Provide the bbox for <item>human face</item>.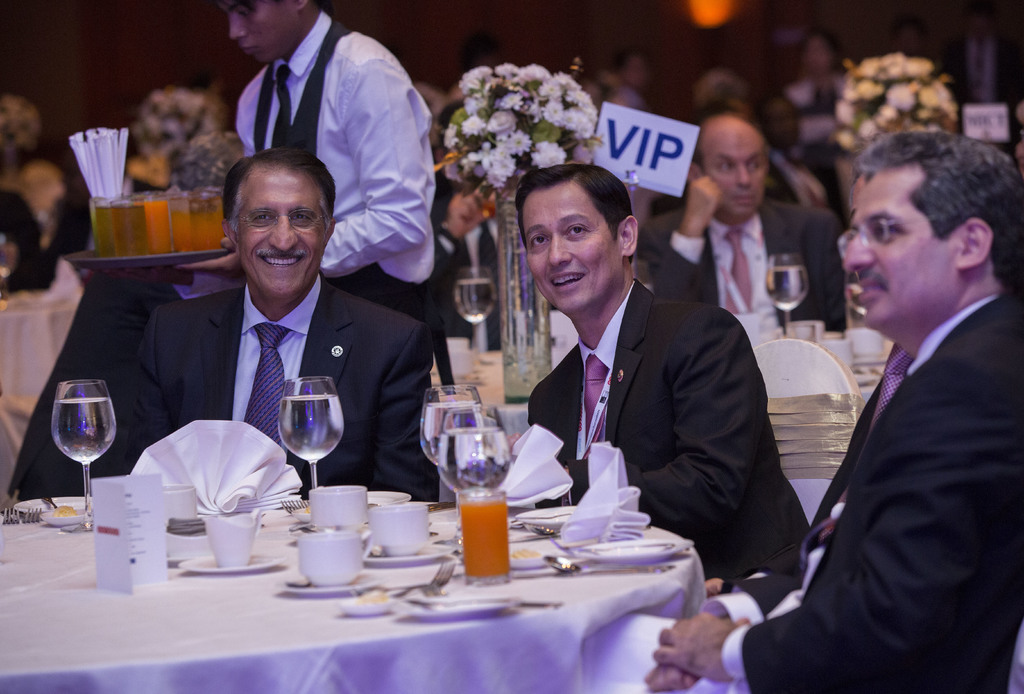
[228,0,296,66].
